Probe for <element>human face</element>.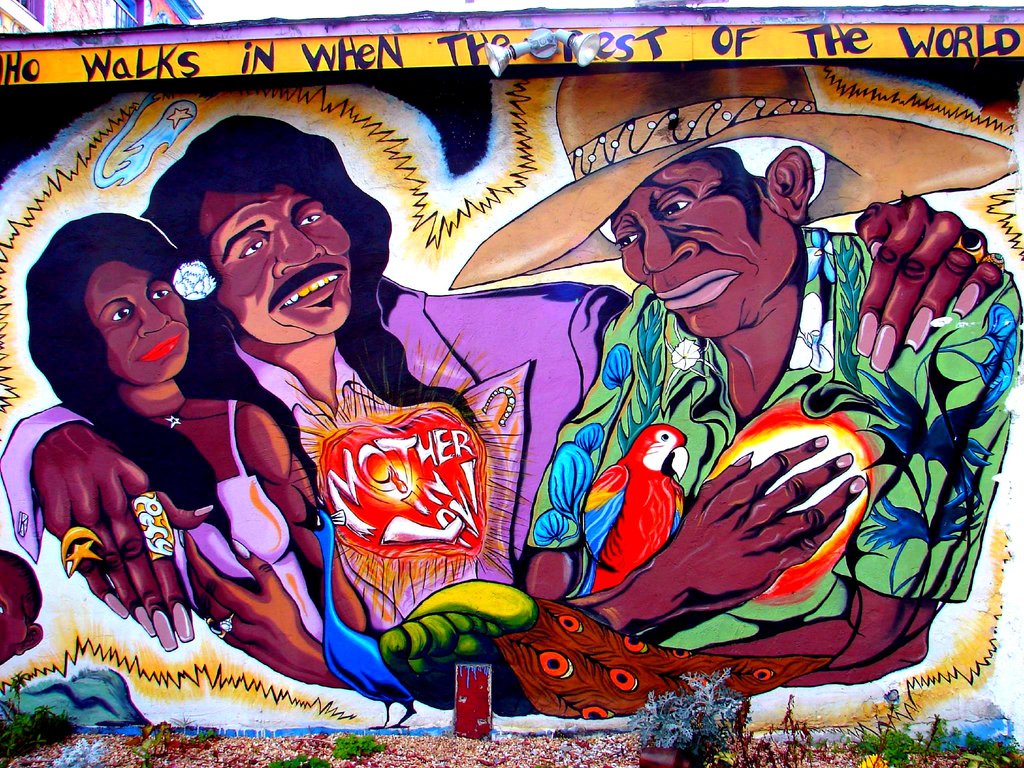
Probe result: crop(616, 159, 796, 340).
